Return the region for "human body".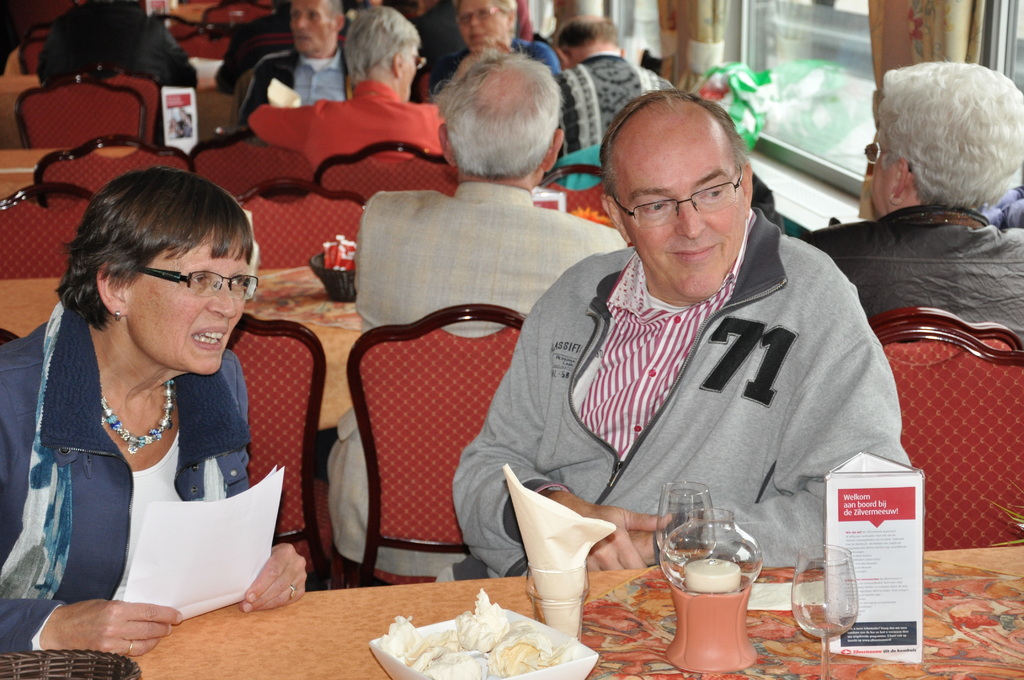
<region>227, 0, 345, 120</region>.
